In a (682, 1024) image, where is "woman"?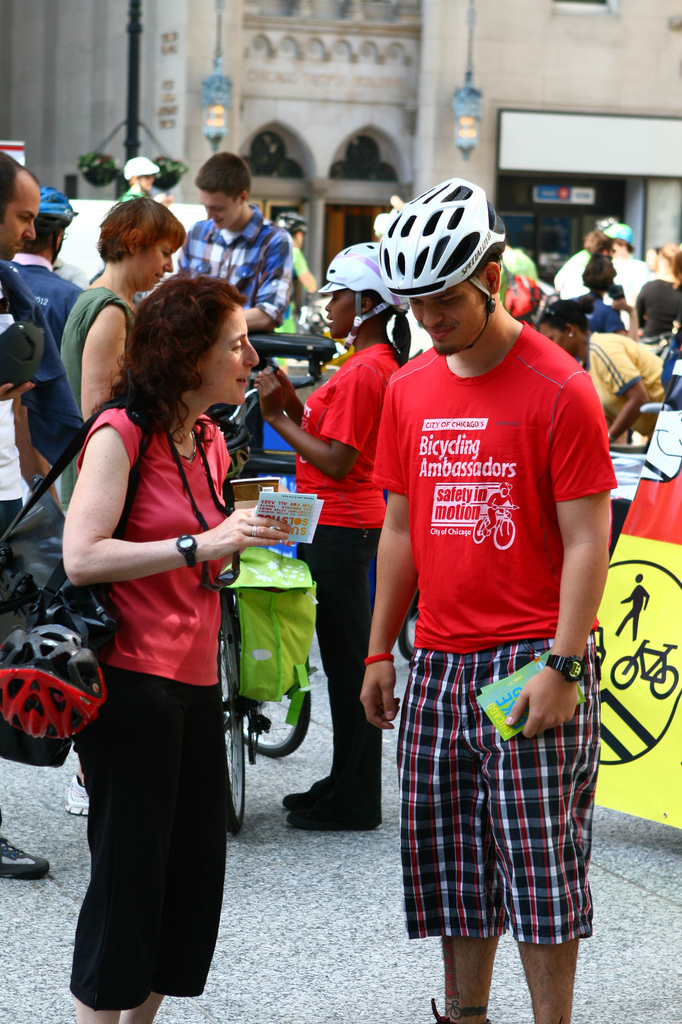
55, 191, 185, 810.
